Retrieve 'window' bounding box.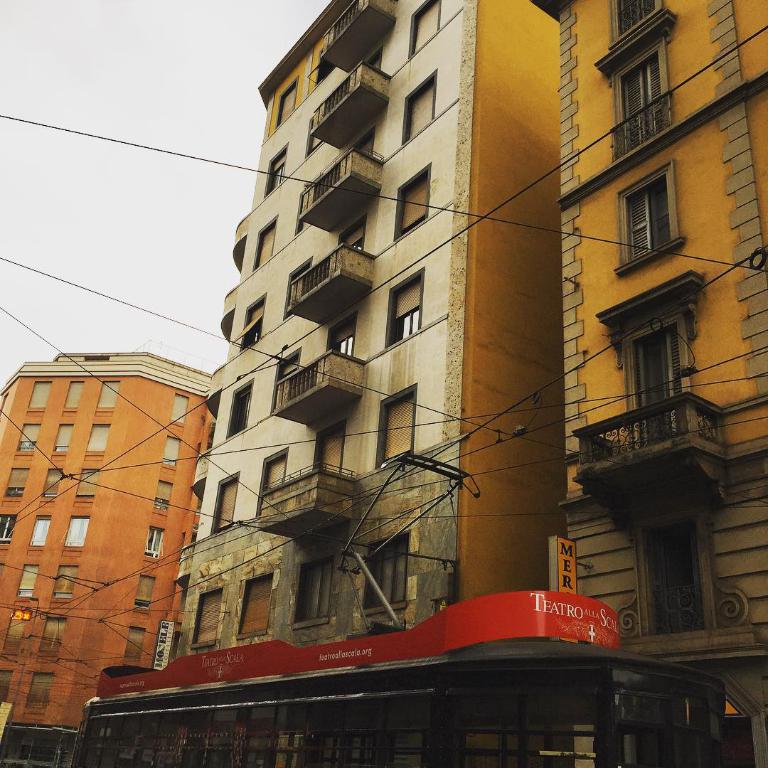
Bounding box: x1=31, y1=516, x2=52, y2=548.
